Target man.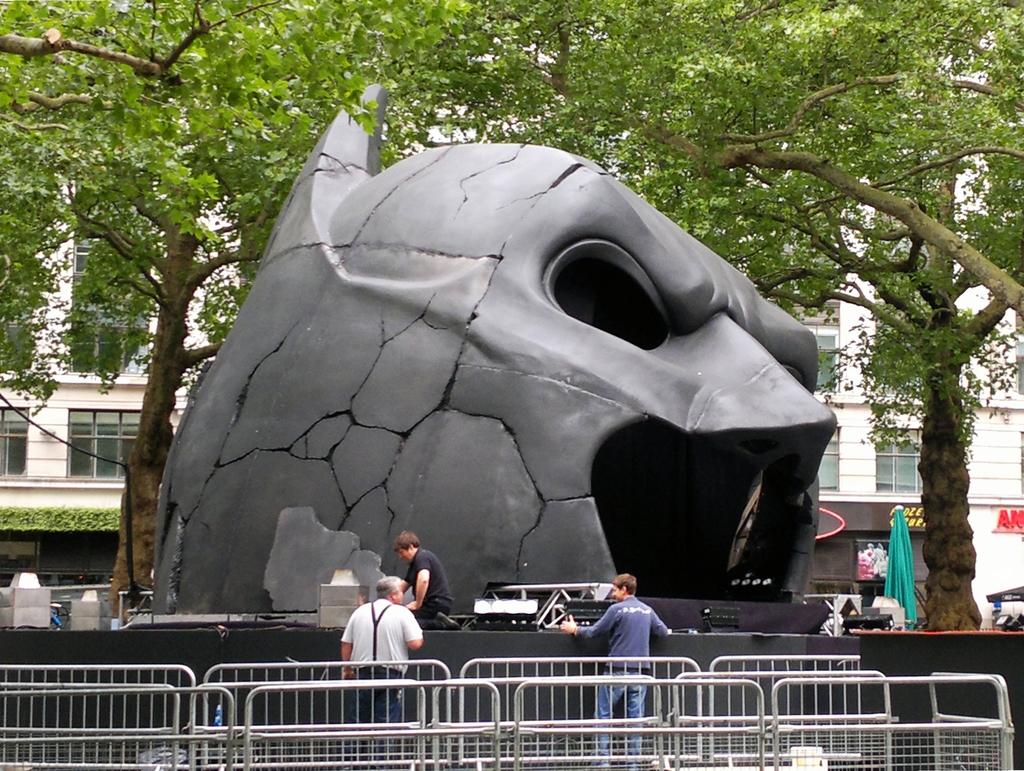
Target region: locate(558, 571, 668, 767).
